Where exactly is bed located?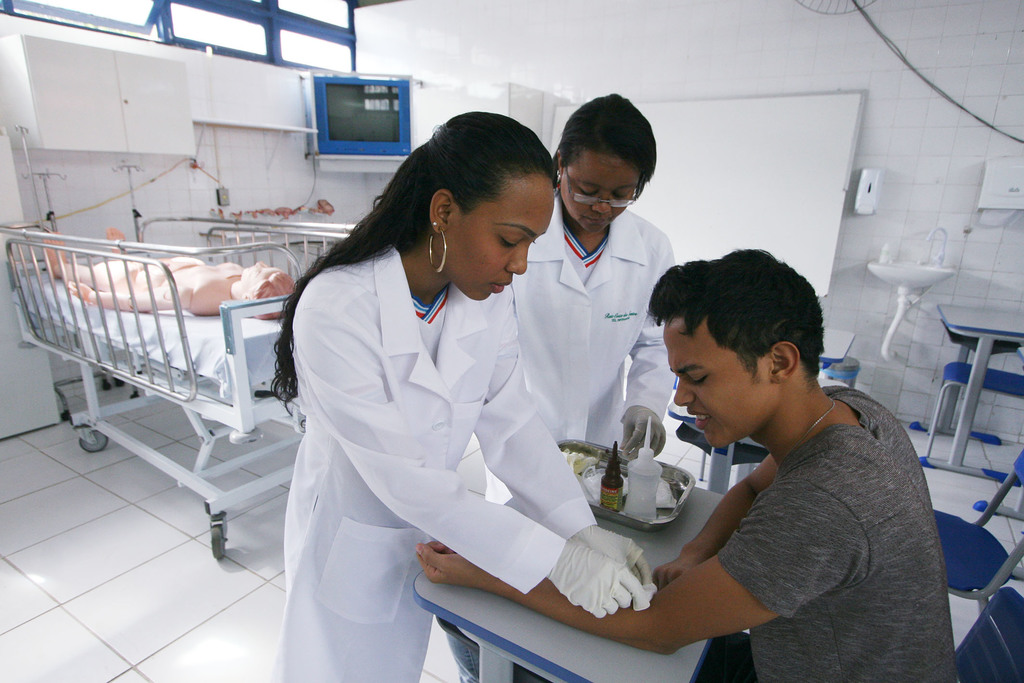
Its bounding box is [x1=6, y1=177, x2=321, y2=572].
